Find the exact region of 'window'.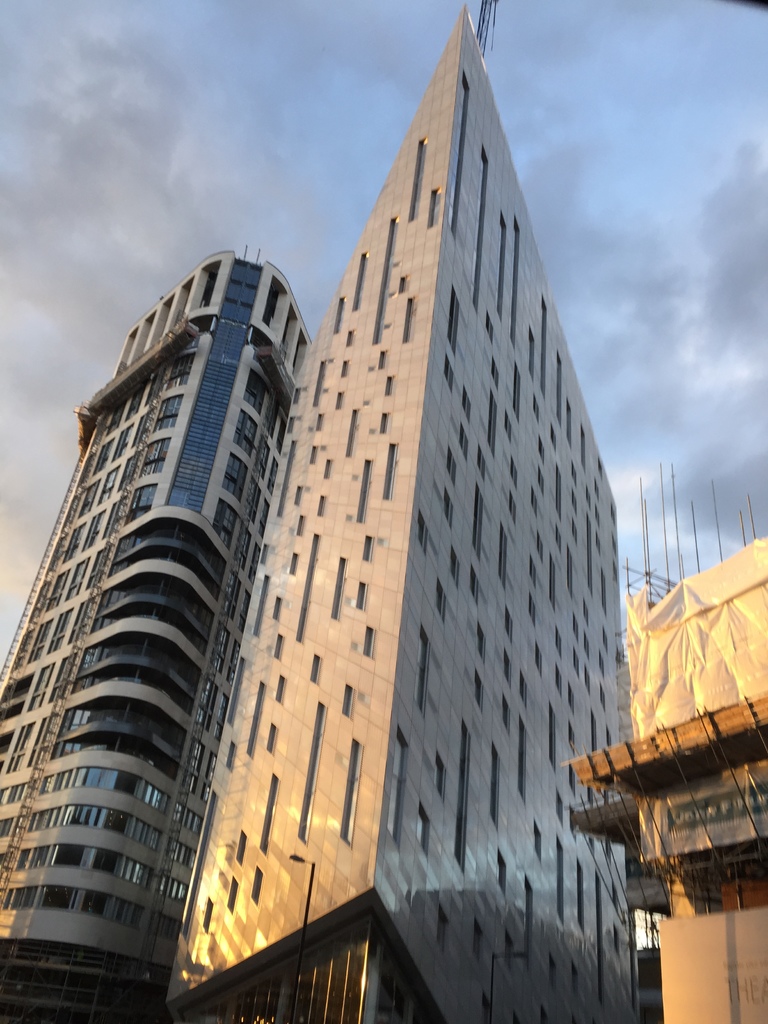
Exact region: 298/708/325/848.
